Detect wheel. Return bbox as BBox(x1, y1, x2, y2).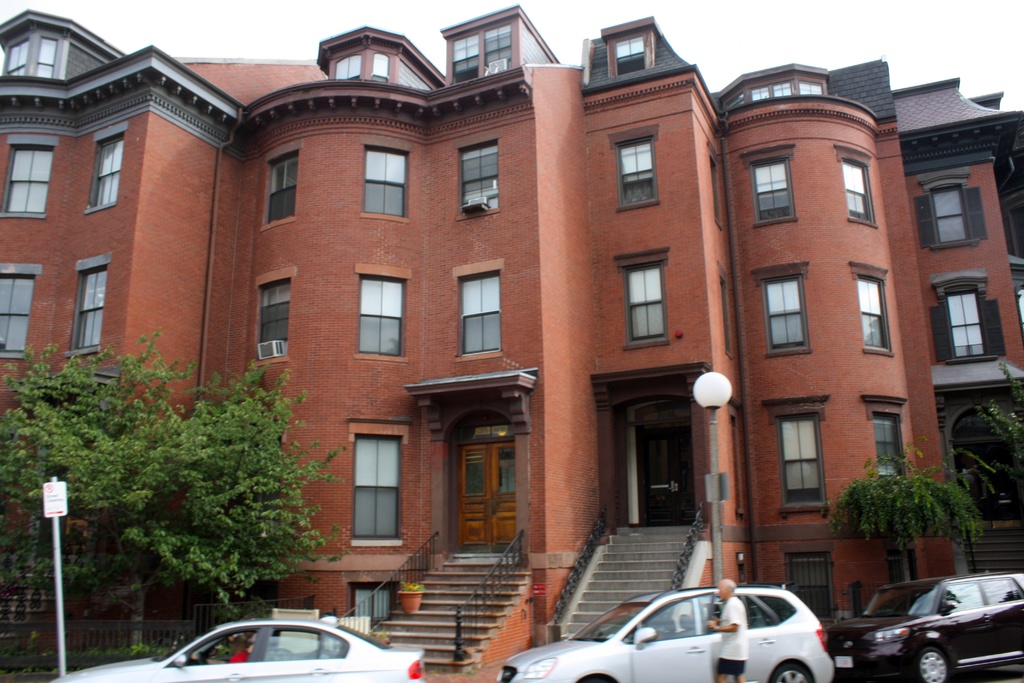
BBox(915, 646, 948, 682).
